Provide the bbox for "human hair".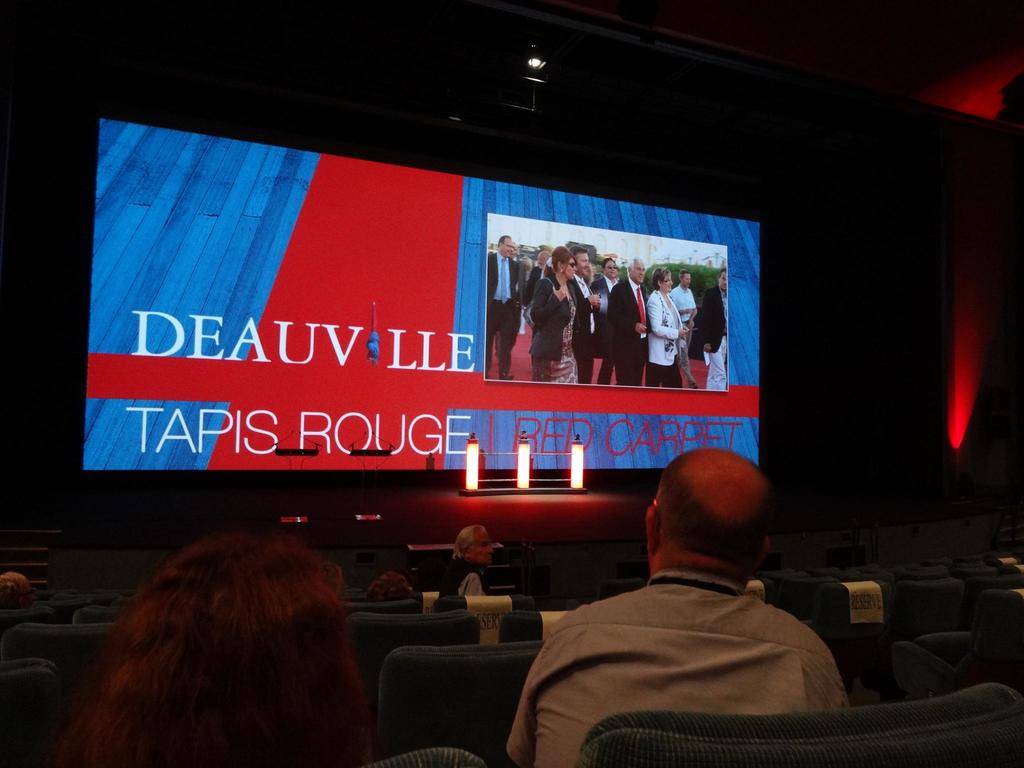
{"left": 499, "top": 237, "right": 511, "bottom": 241}.
